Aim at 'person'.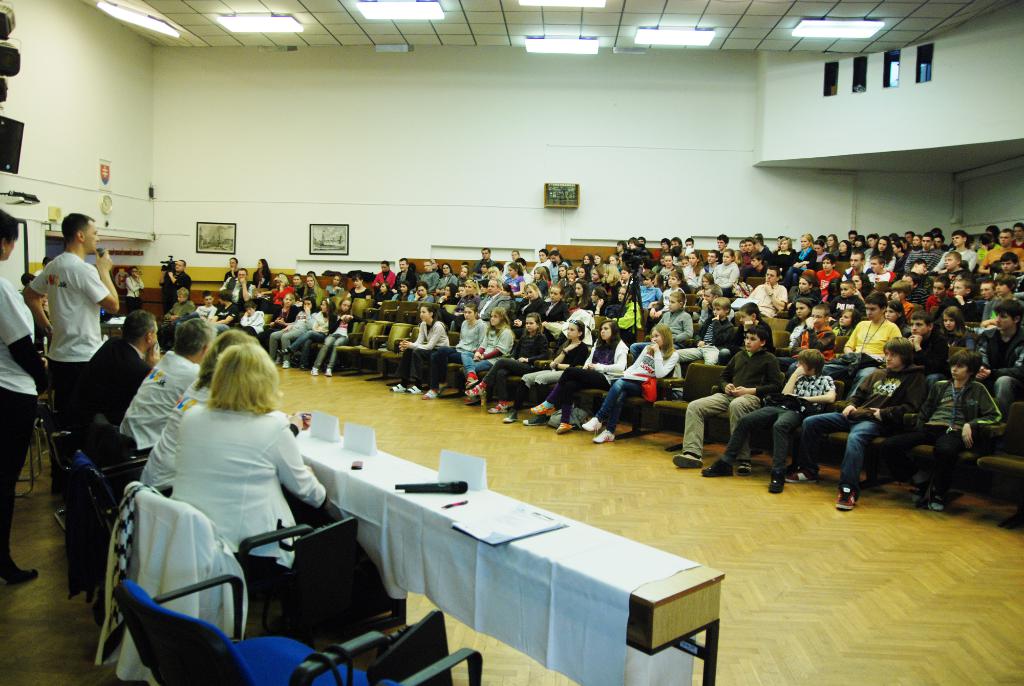
Aimed at <region>817, 249, 836, 293</region>.
